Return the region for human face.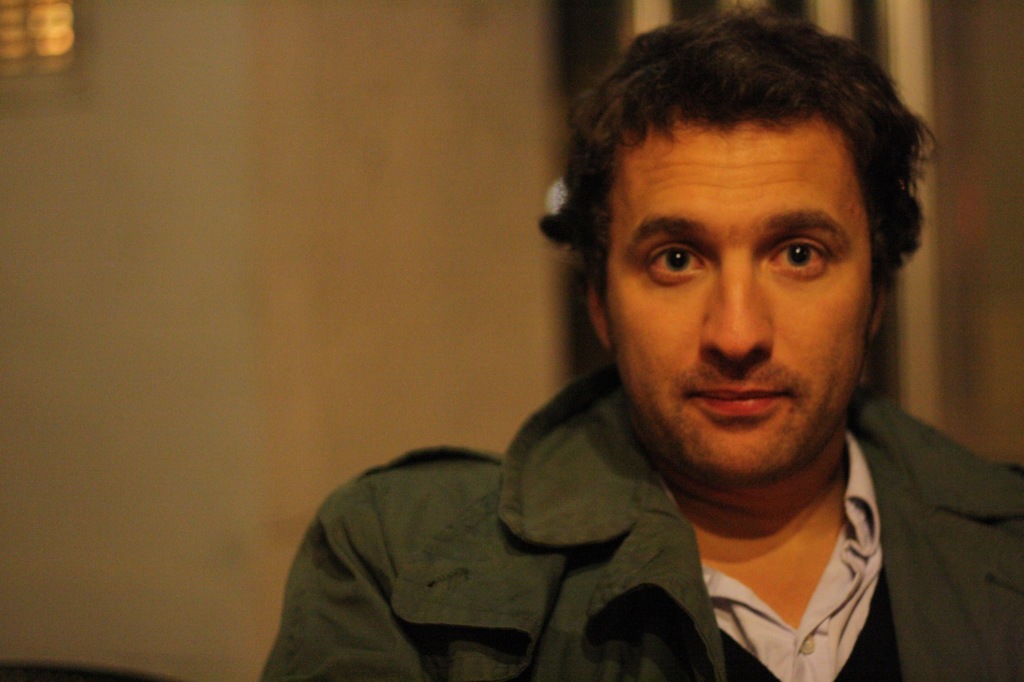
bbox=(609, 132, 869, 479).
